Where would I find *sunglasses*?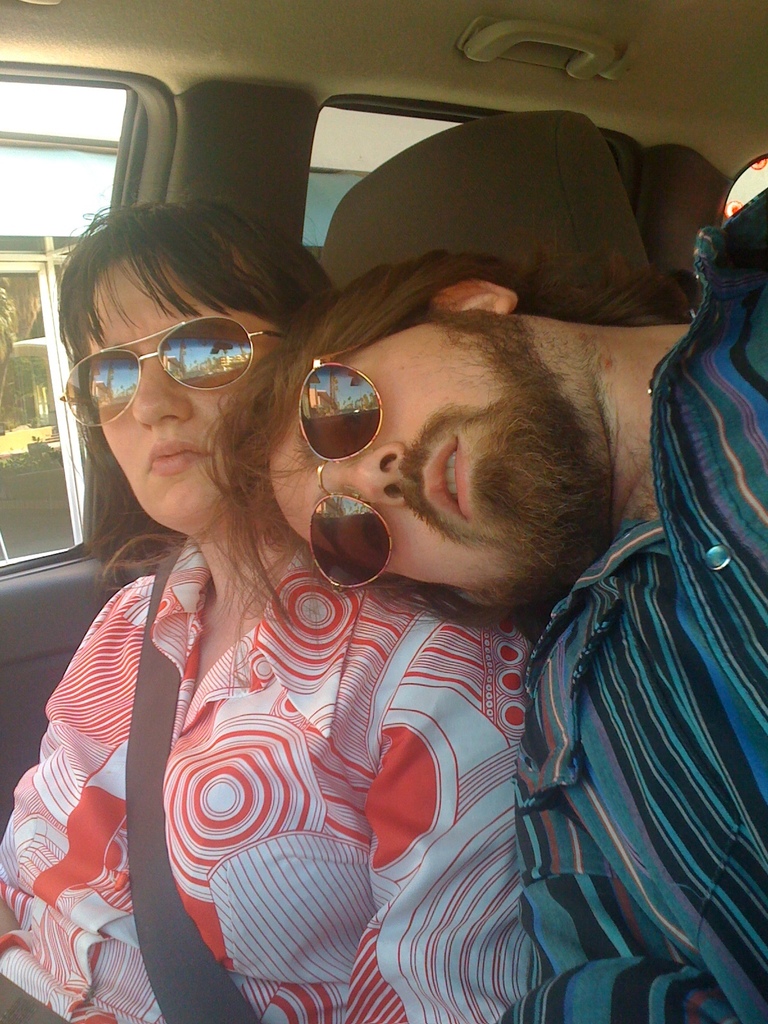
At locate(296, 345, 399, 600).
